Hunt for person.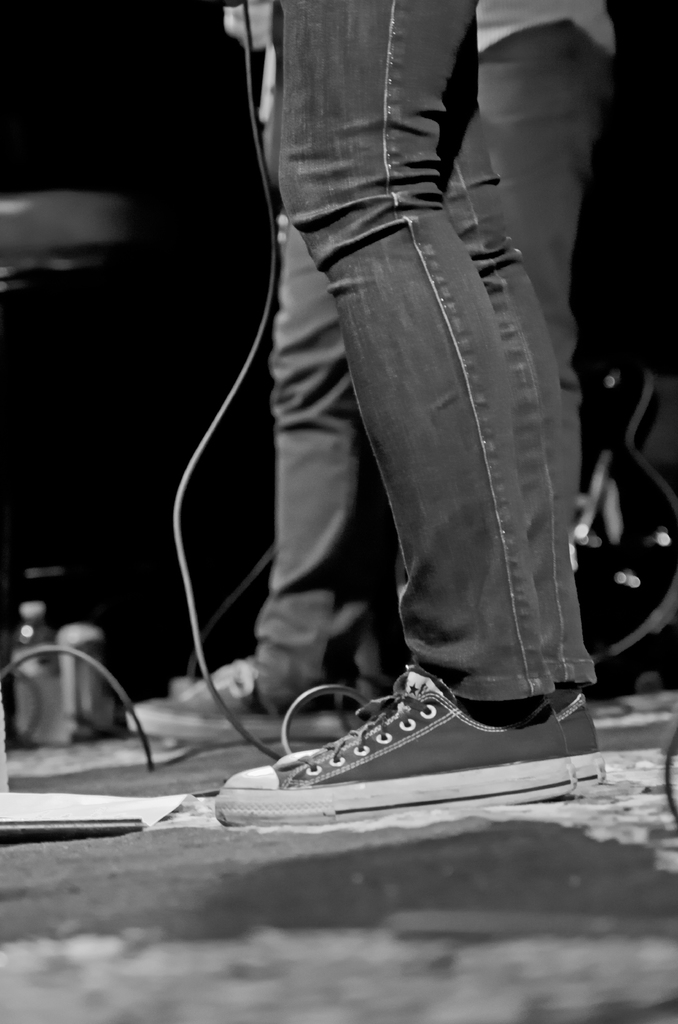
Hunted down at locate(97, 0, 608, 832).
